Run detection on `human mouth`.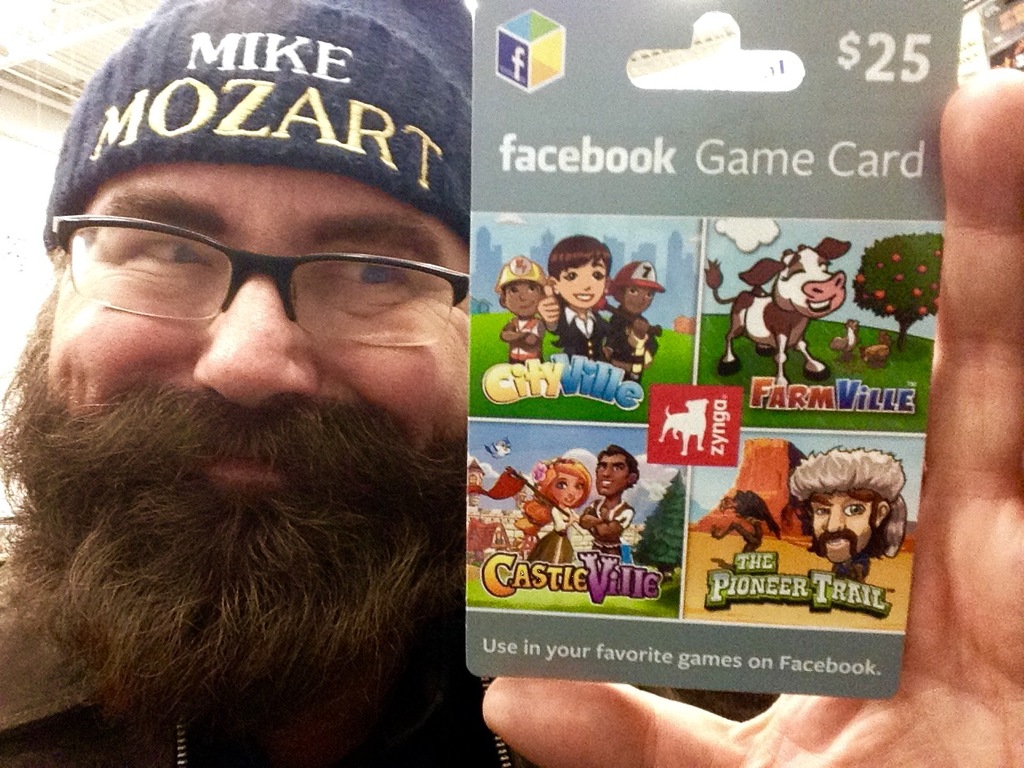
Result: 601,482,614,484.
